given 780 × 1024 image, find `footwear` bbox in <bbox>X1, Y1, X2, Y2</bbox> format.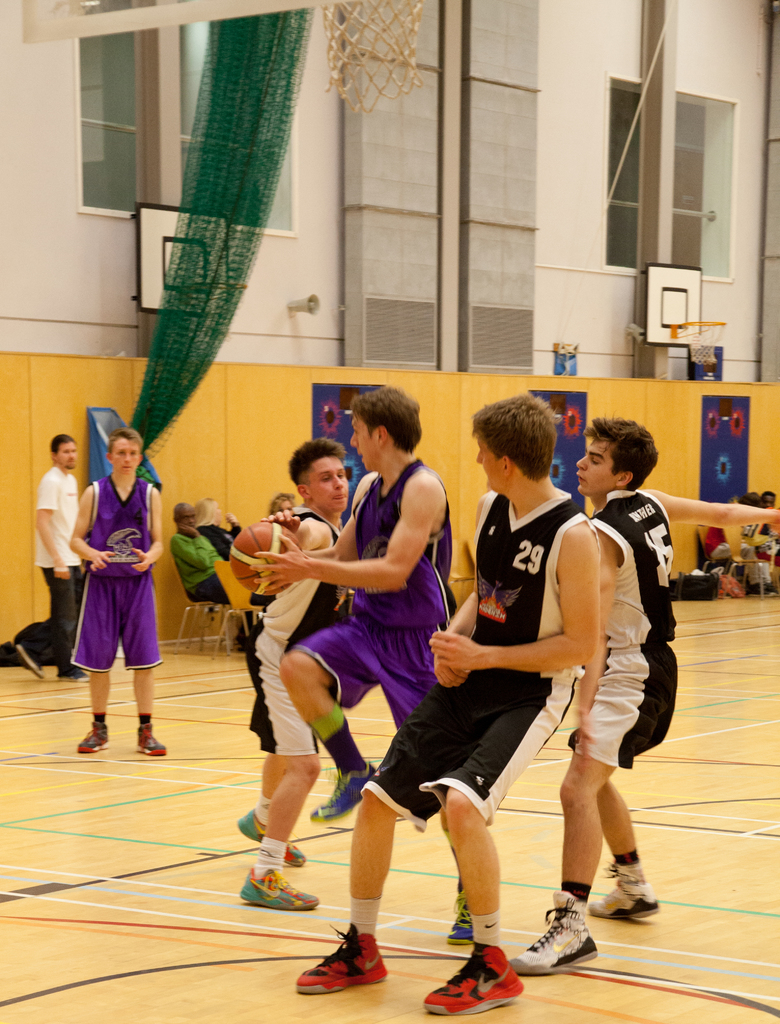
<bbox>238, 867, 318, 913</bbox>.
